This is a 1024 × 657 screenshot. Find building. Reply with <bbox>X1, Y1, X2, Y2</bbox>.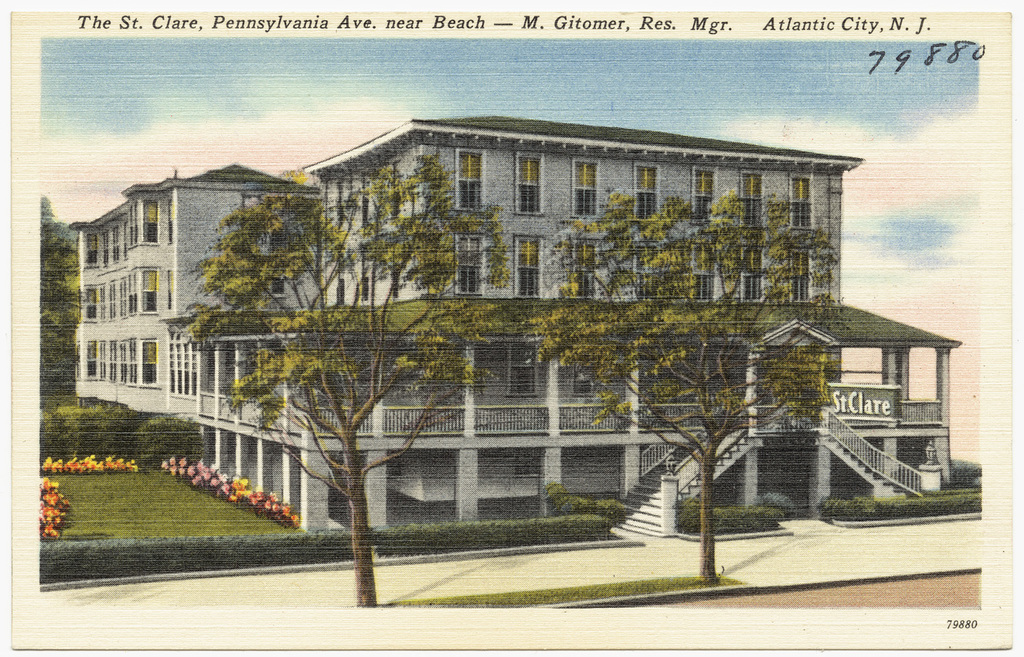
<bbox>162, 108, 950, 529</bbox>.
